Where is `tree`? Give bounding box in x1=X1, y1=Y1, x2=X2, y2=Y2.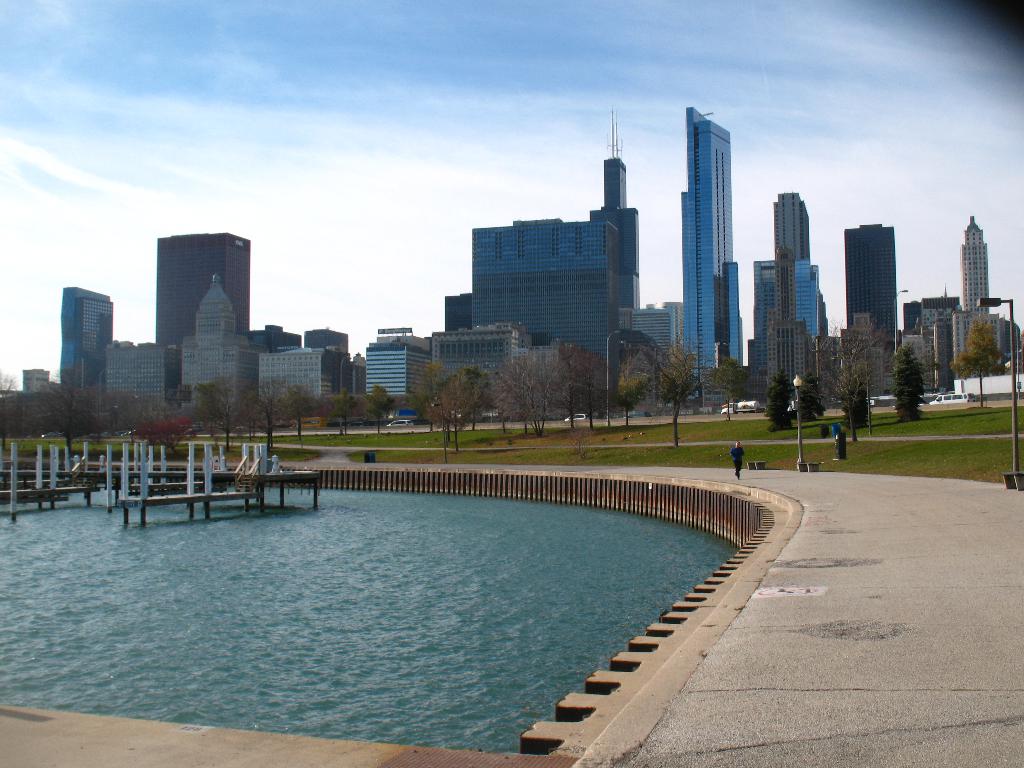
x1=138, y1=415, x2=198, y2=455.
